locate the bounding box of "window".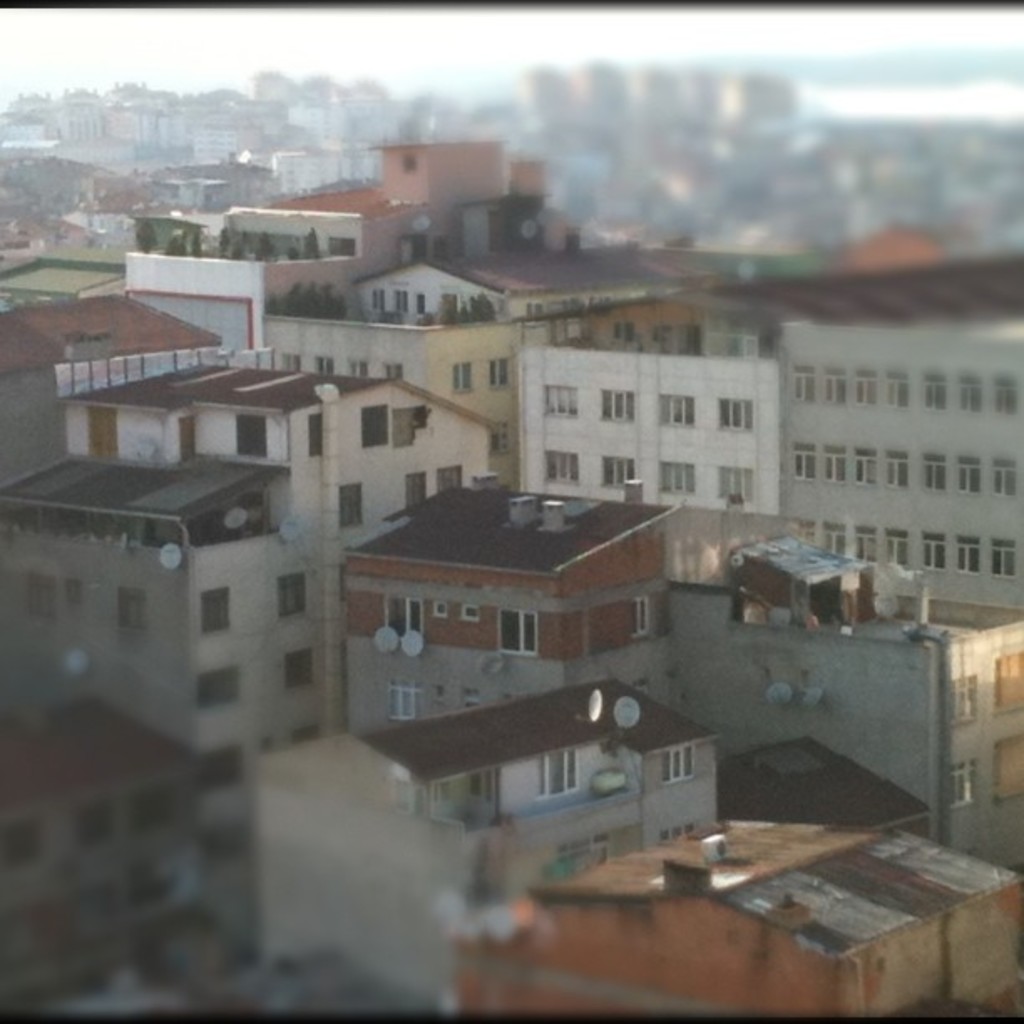
Bounding box: <bbox>798, 438, 817, 479</bbox>.
